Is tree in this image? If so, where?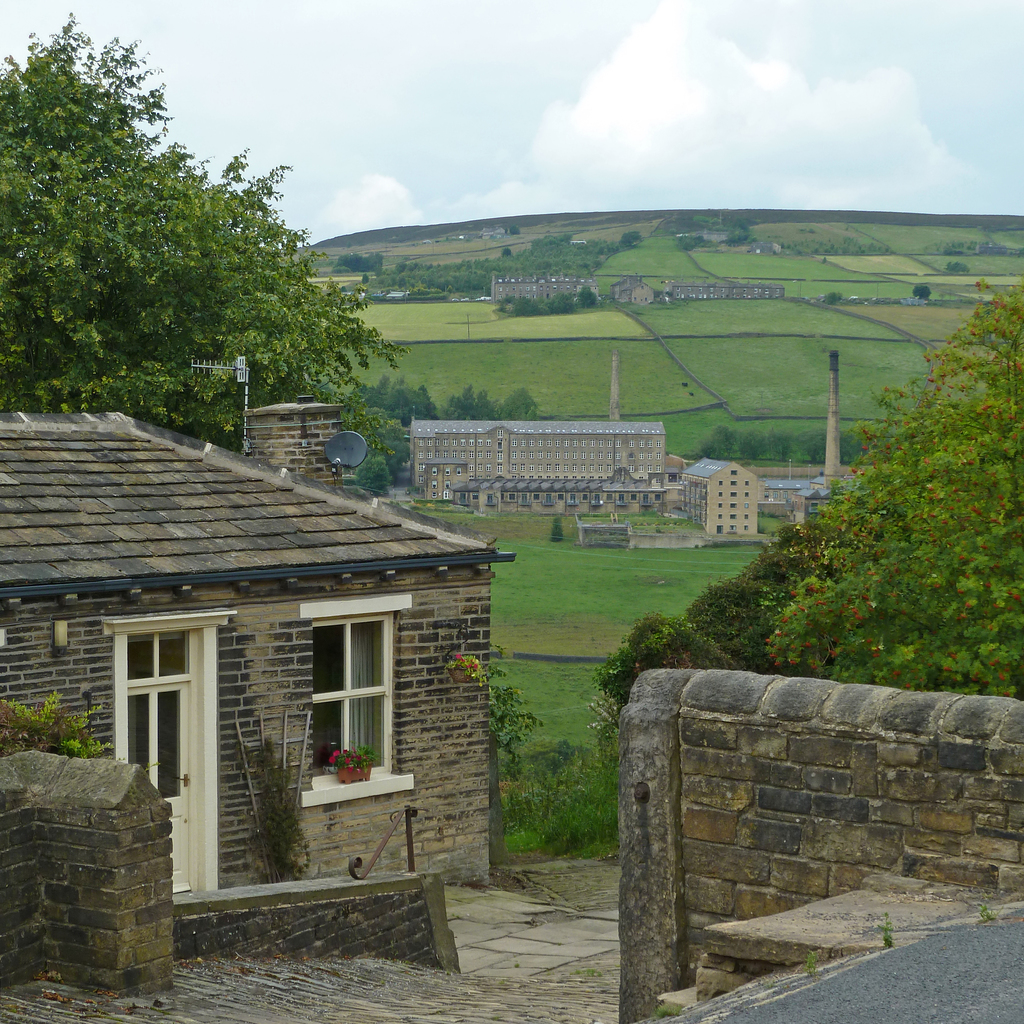
Yes, at box=[35, 81, 407, 454].
